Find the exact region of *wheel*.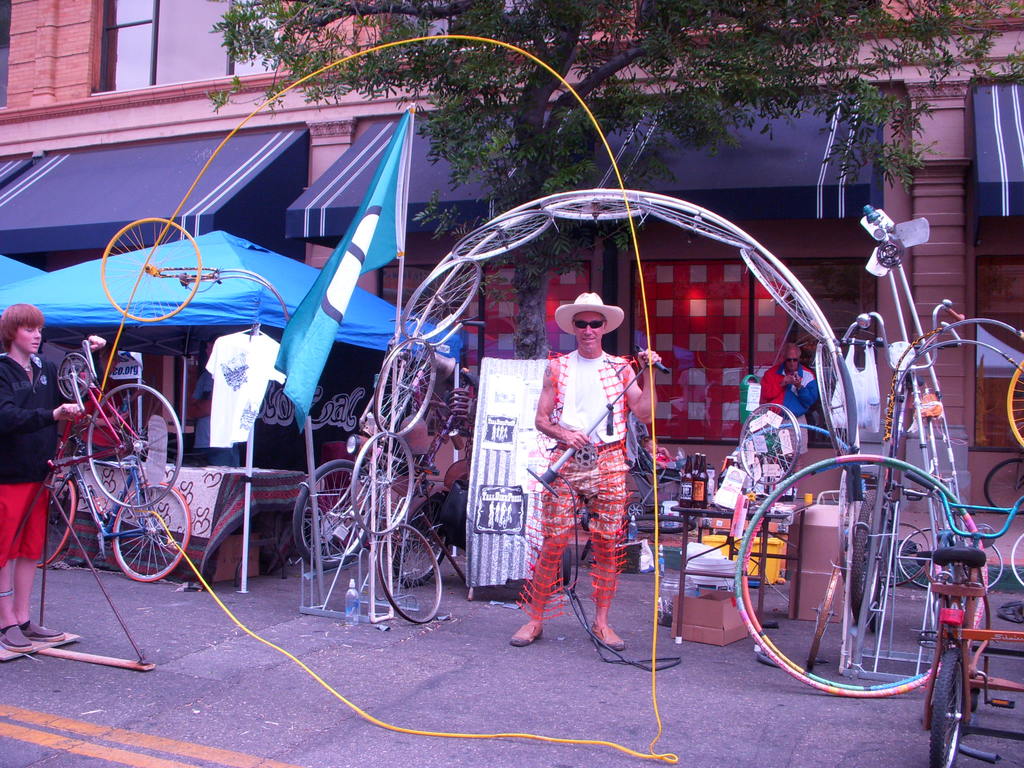
Exact region: detection(112, 481, 190, 582).
